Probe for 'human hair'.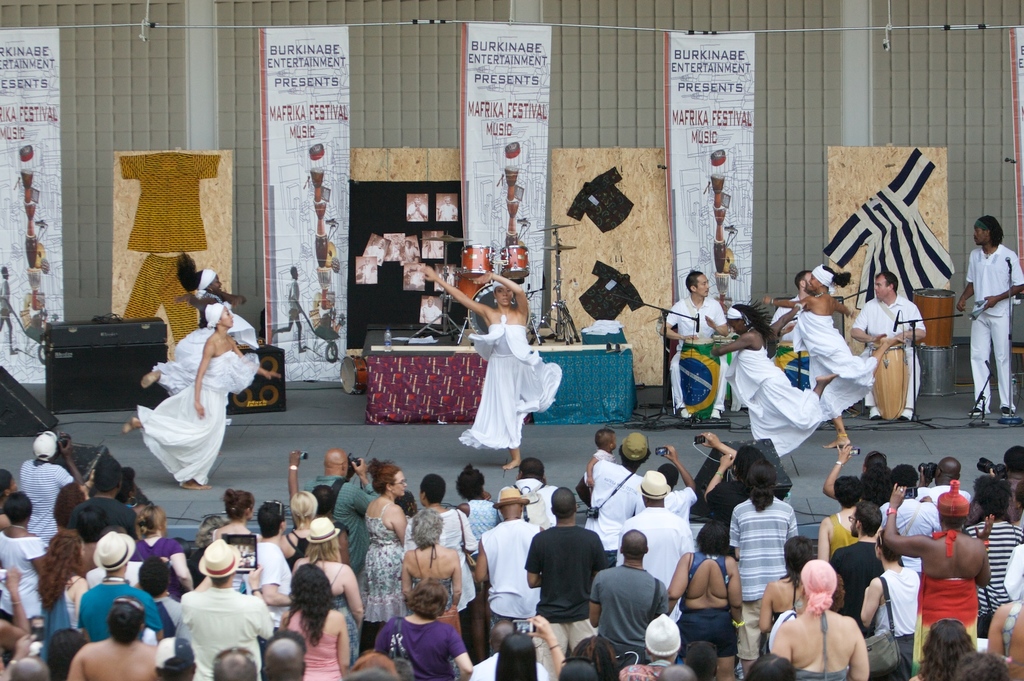
Probe result: detection(684, 638, 717, 680).
